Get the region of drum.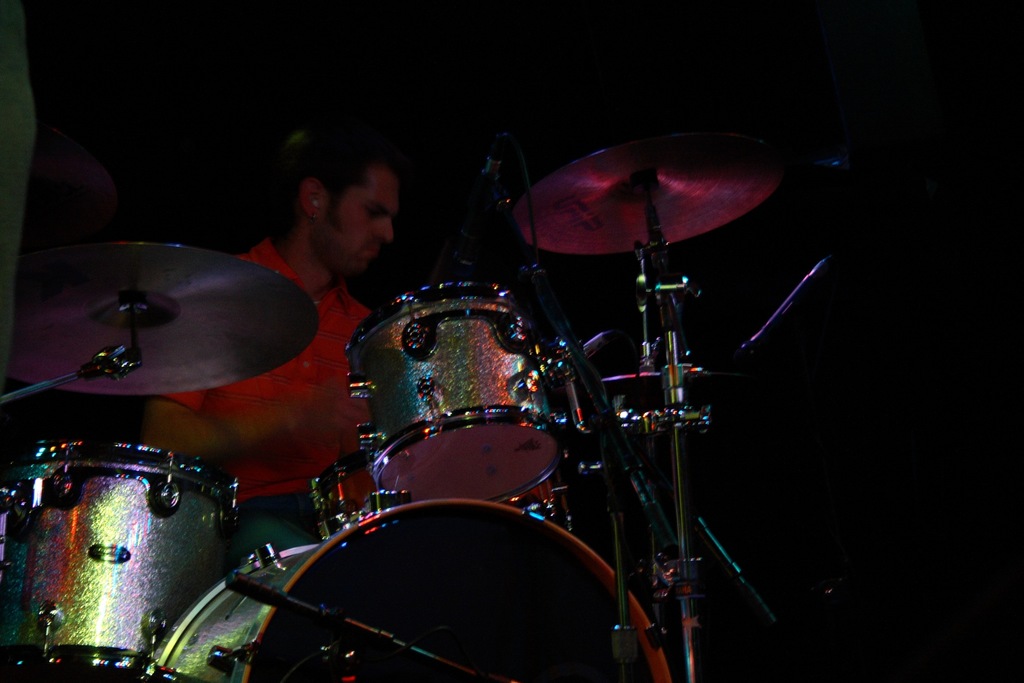
x1=0, y1=440, x2=237, y2=680.
